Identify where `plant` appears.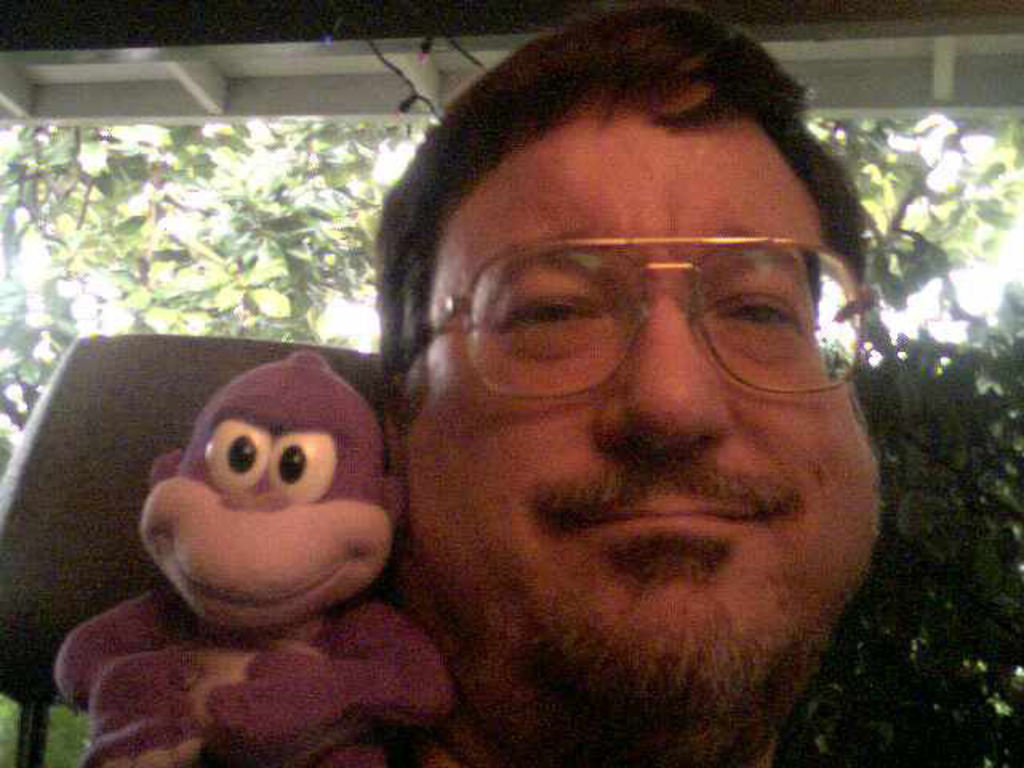
Appears at select_region(0, 699, 21, 762).
